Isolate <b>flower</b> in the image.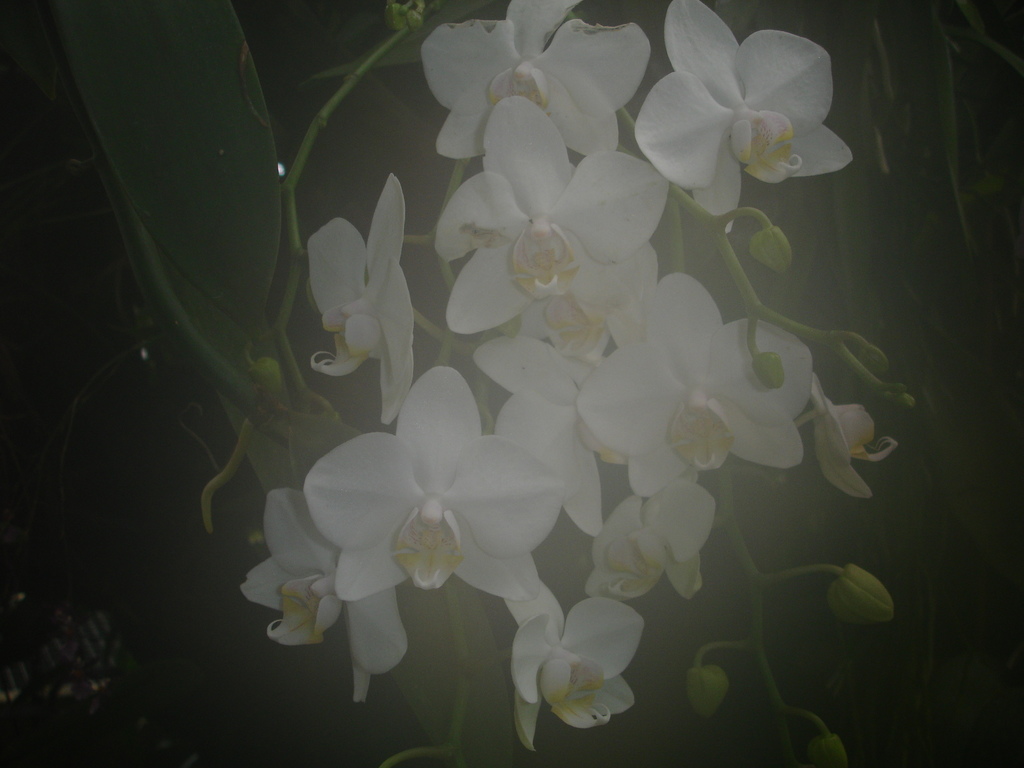
Isolated region: detection(263, 366, 591, 680).
